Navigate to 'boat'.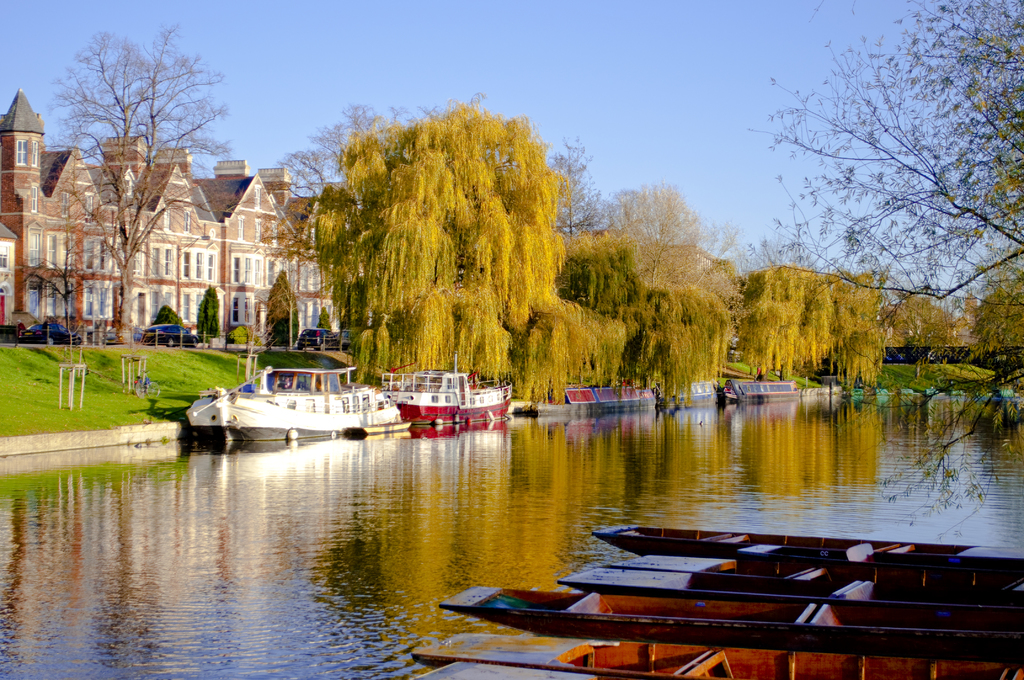
Navigation target: left=595, top=516, right=1023, bottom=560.
